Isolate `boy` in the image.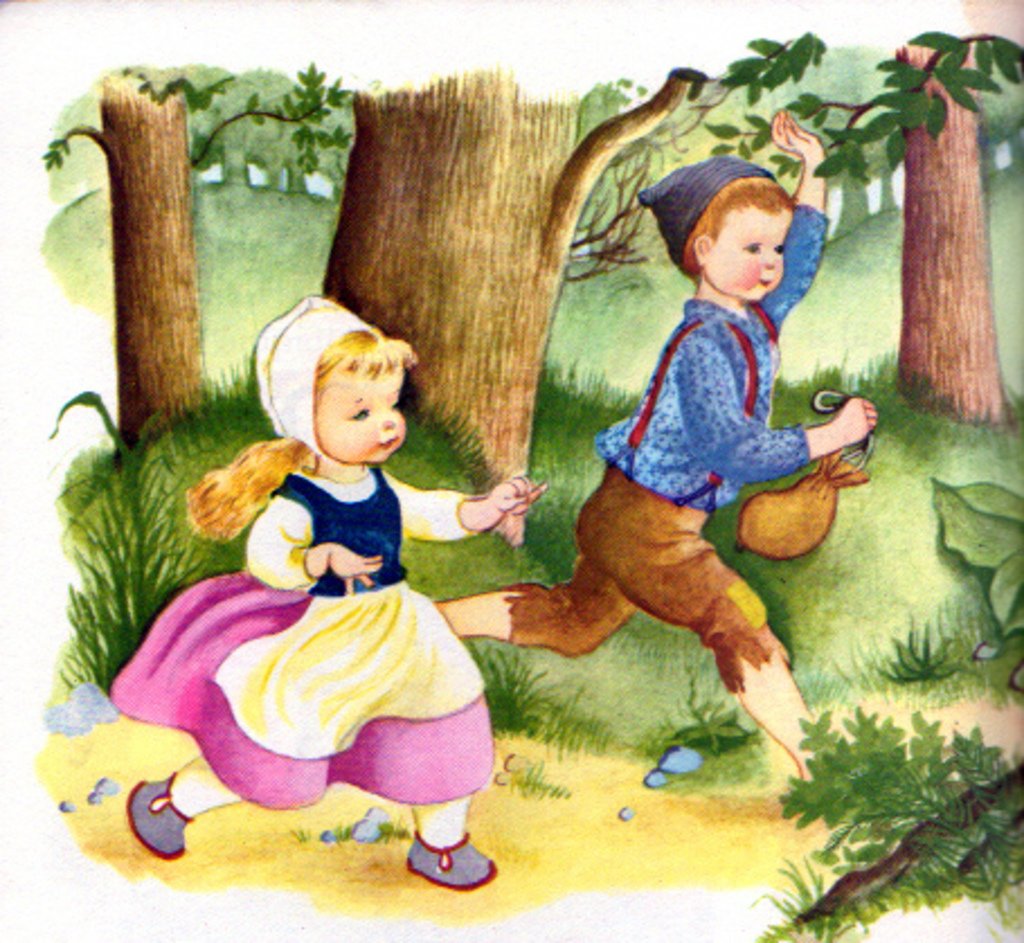
Isolated region: crop(423, 113, 891, 794).
